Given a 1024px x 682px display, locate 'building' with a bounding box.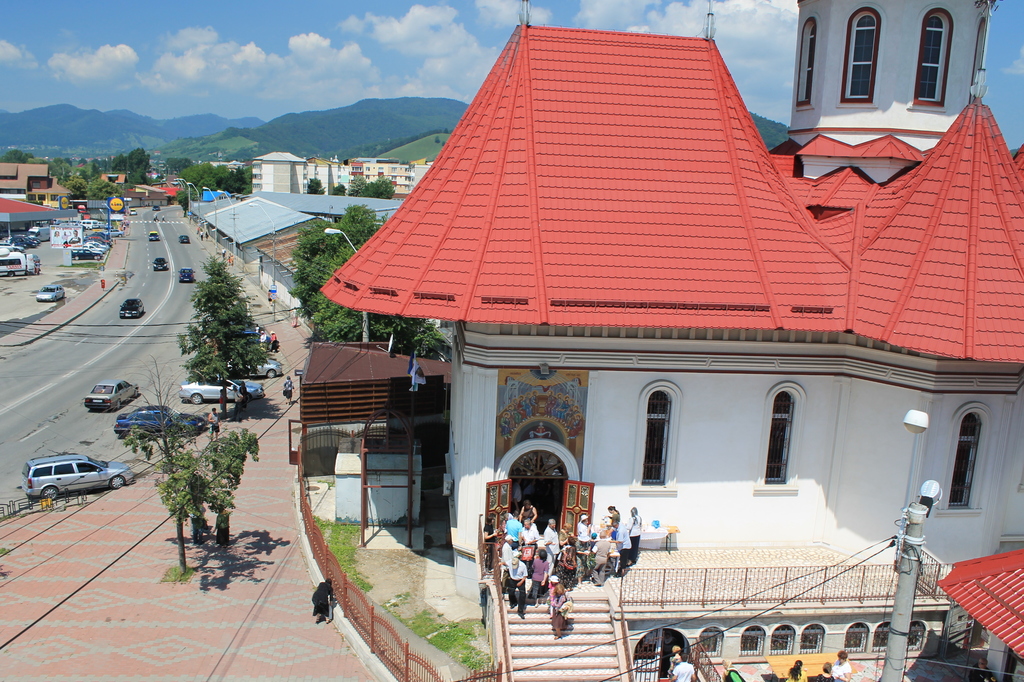
Located: BBox(309, 155, 430, 197).
